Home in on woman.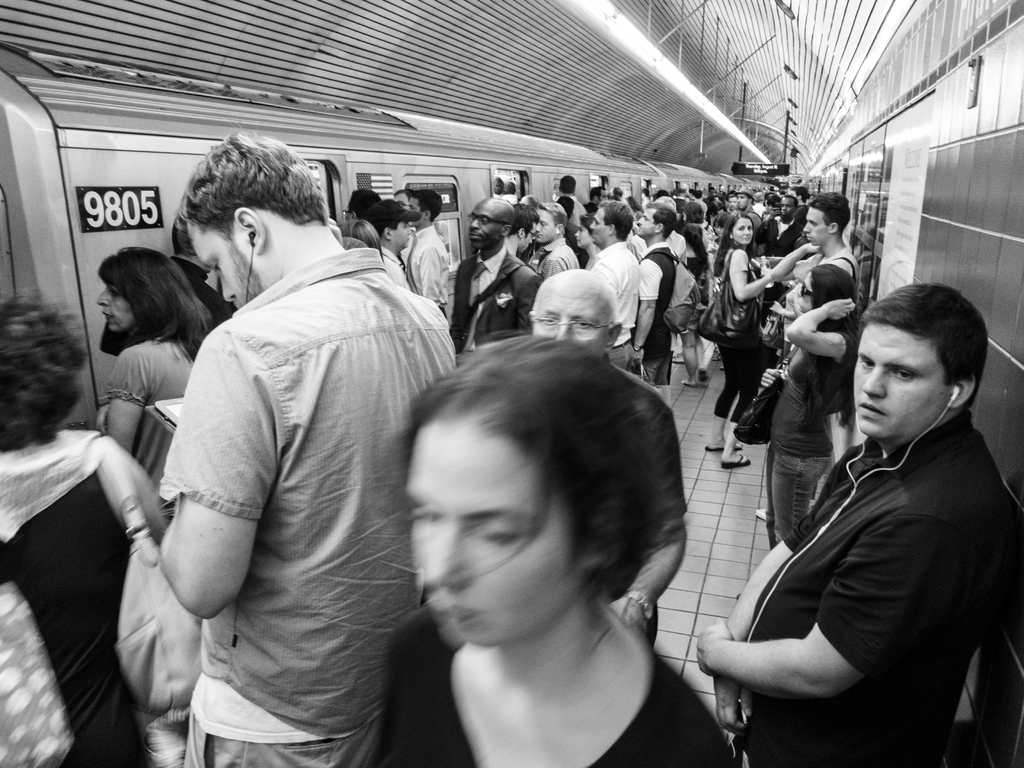
Homed in at 300 246 744 767.
